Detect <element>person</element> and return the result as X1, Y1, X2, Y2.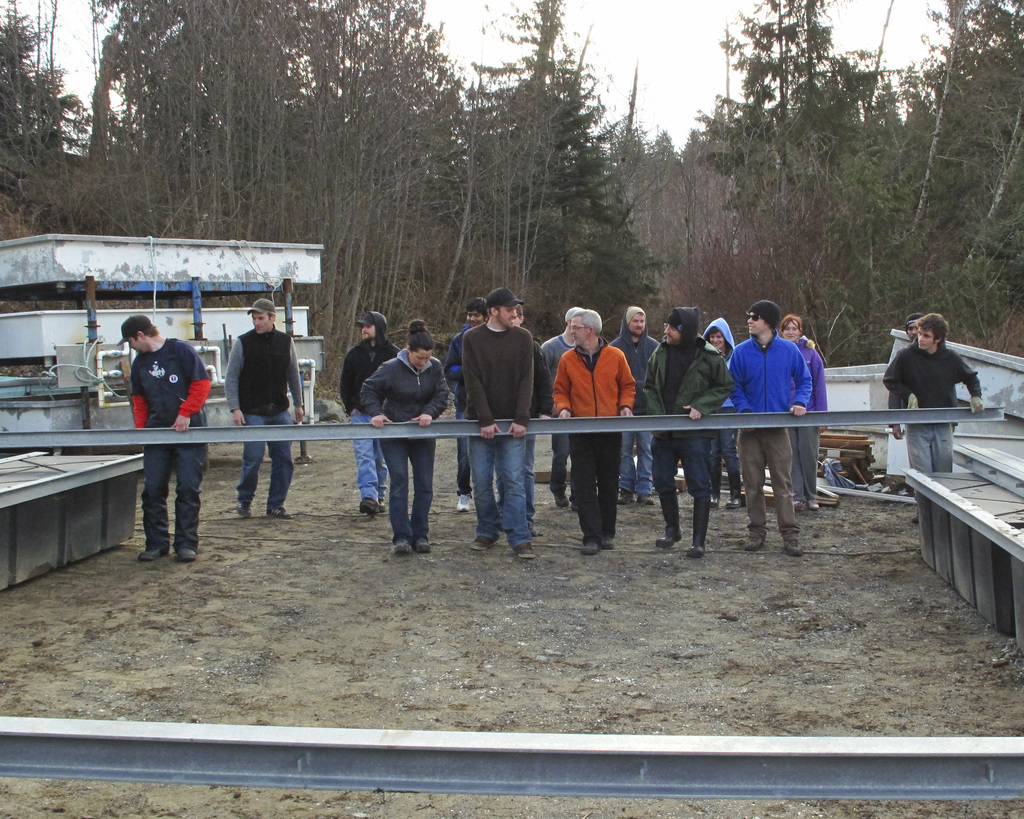
459, 289, 535, 561.
